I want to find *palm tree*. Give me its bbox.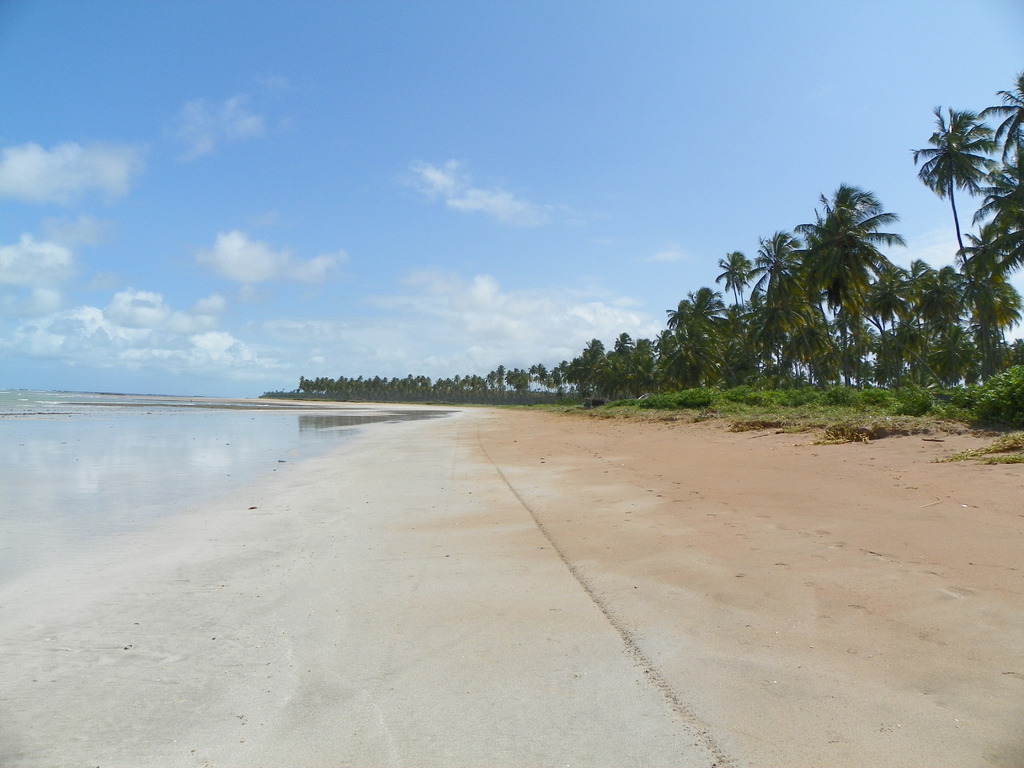
868:262:944:394.
